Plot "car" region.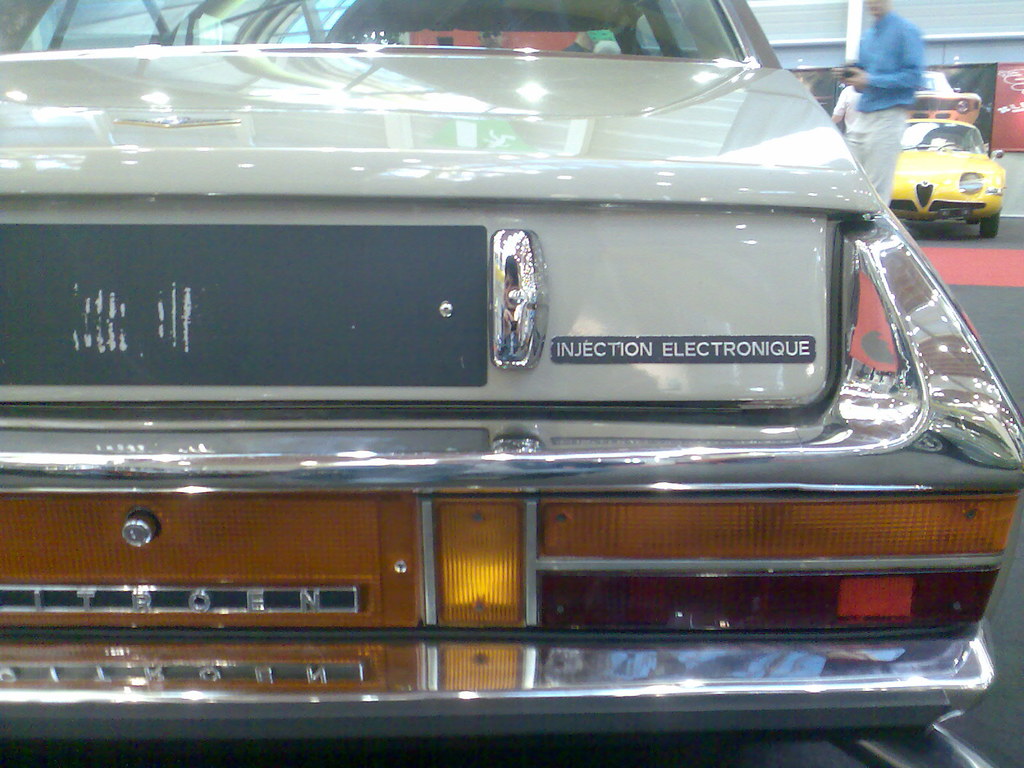
Plotted at pyautogui.locateOnScreen(0, 0, 1023, 755).
